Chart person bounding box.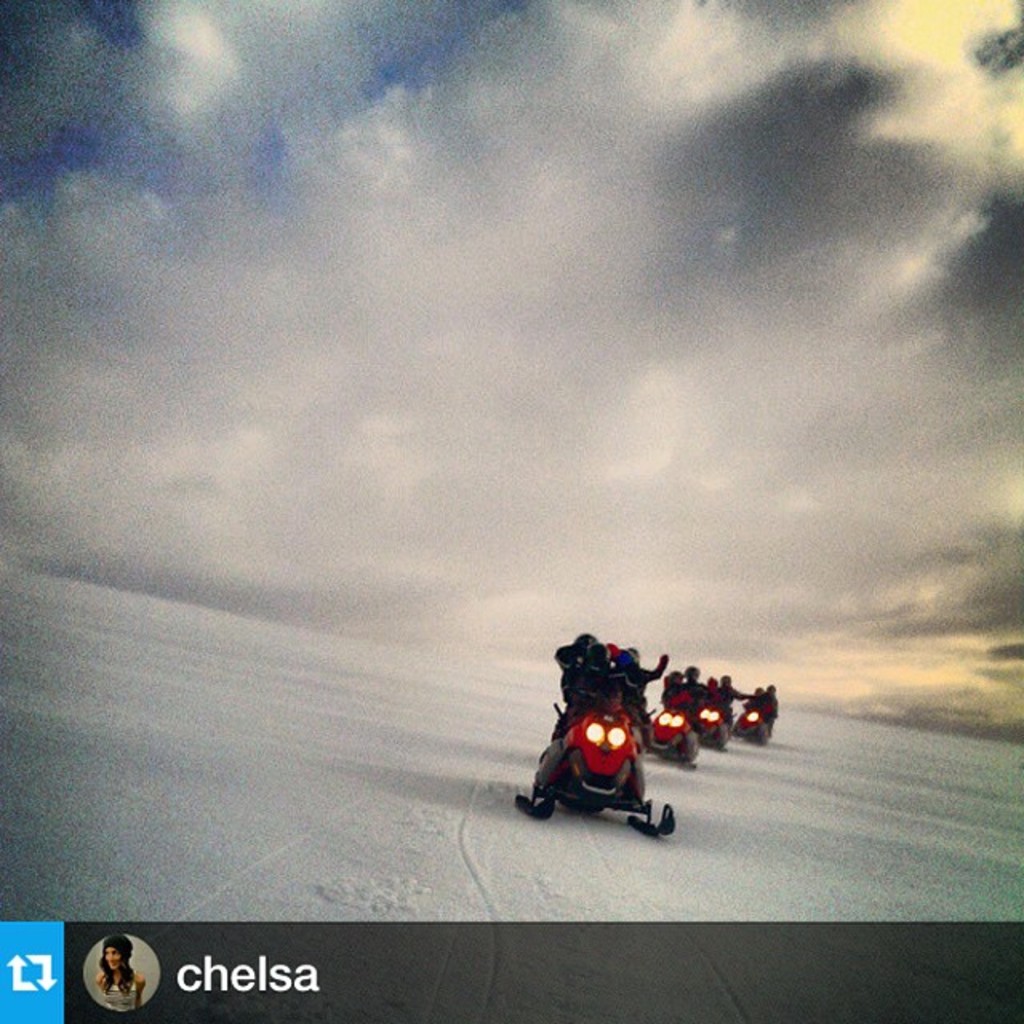
Charted: bbox=[88, 931, 149, 1013].
